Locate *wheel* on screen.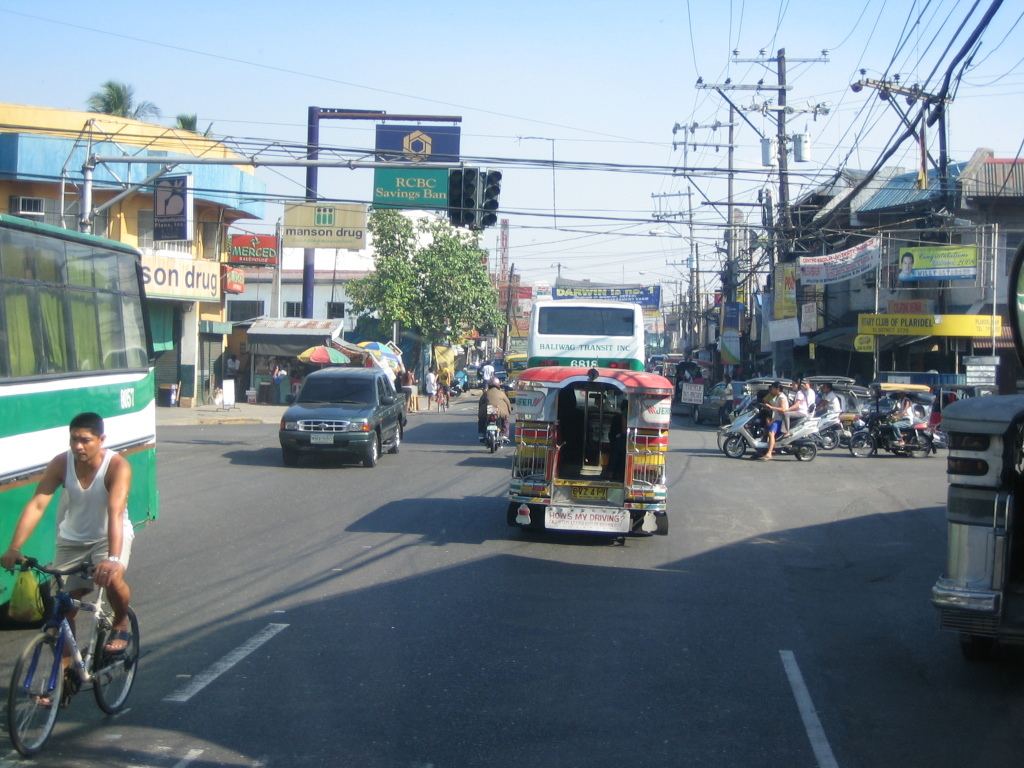
On screen at box=[365, 432, 380, 467].
